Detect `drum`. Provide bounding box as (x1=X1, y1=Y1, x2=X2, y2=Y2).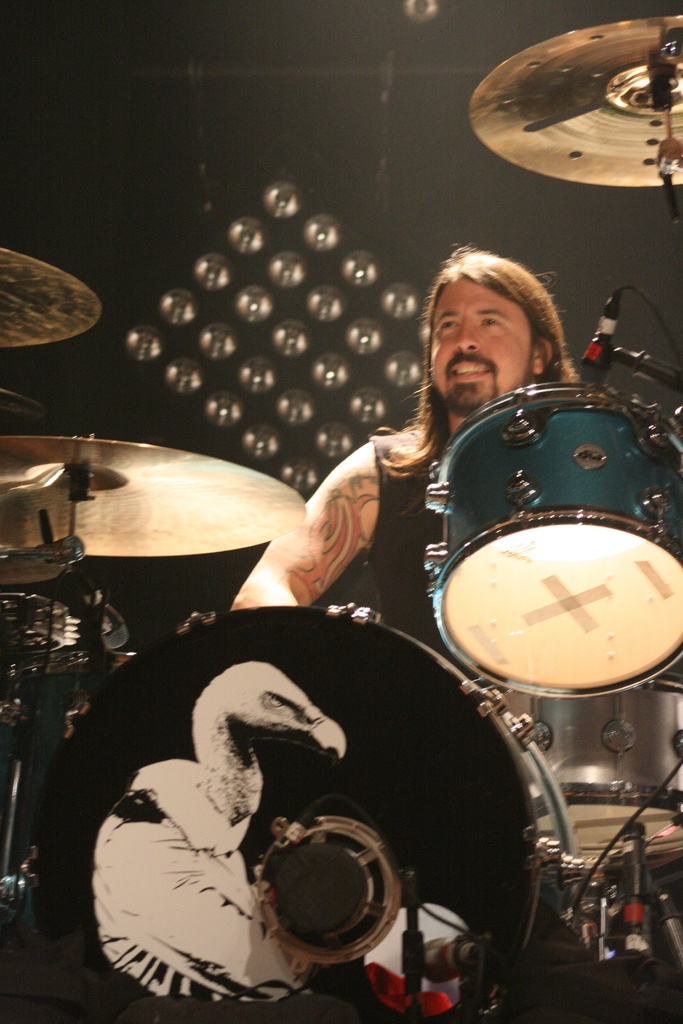
(x1=491, y1=673, x2=682, y2=872).
